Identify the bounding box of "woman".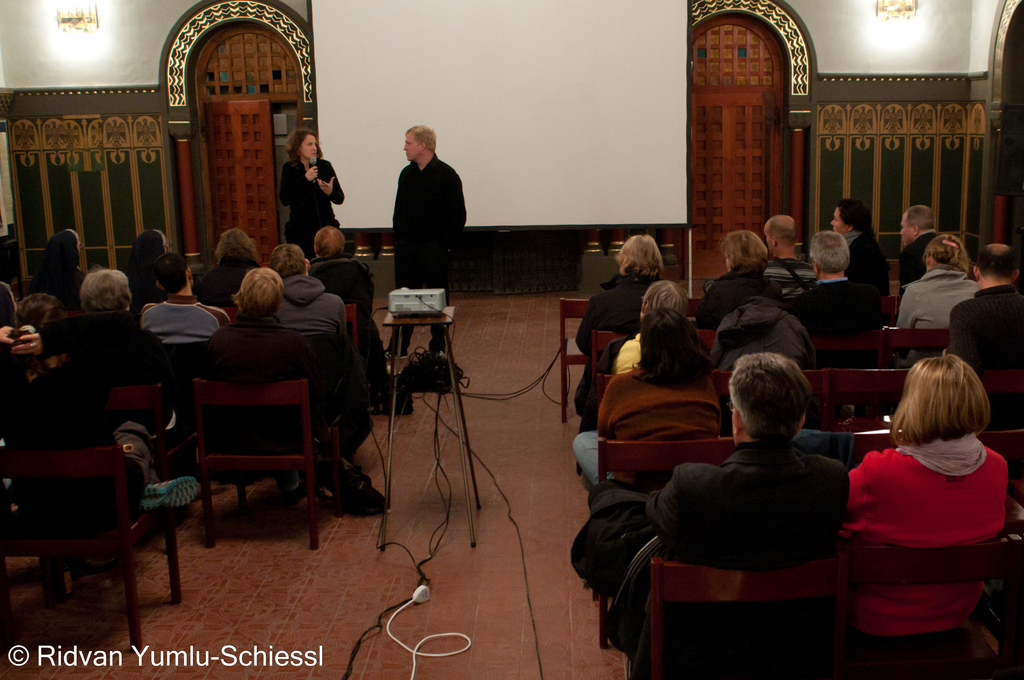
x1=895, y1=232, x2=983, y2=368.
